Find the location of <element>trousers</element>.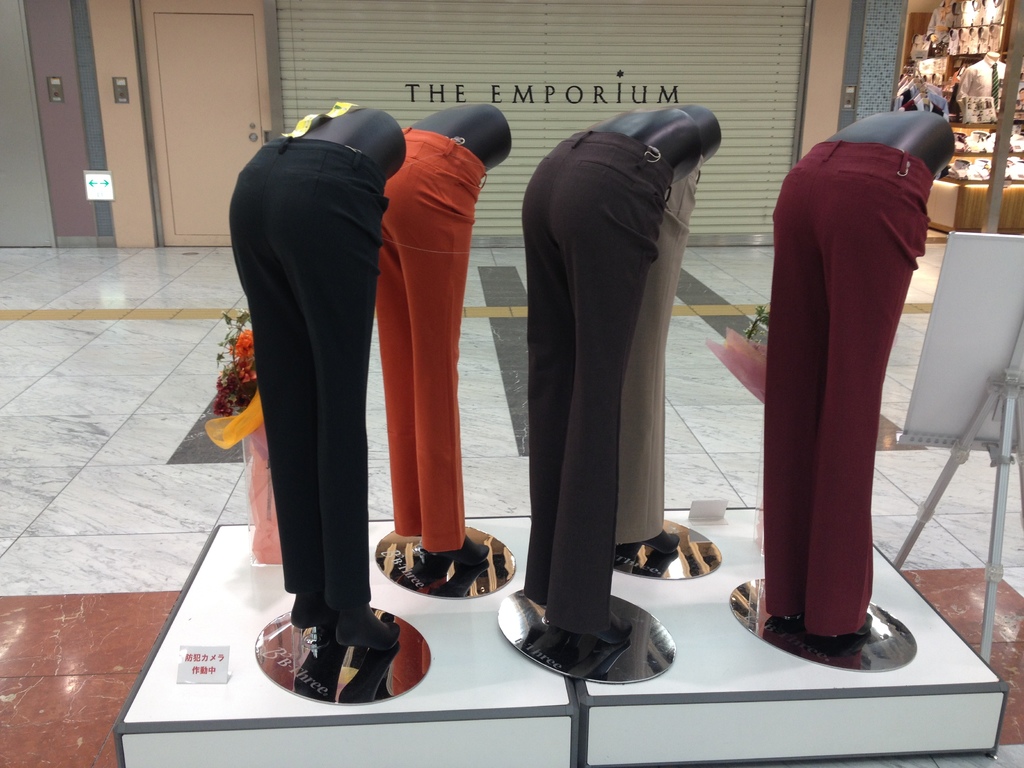
Location: box=[234, 161, 390, 661].
